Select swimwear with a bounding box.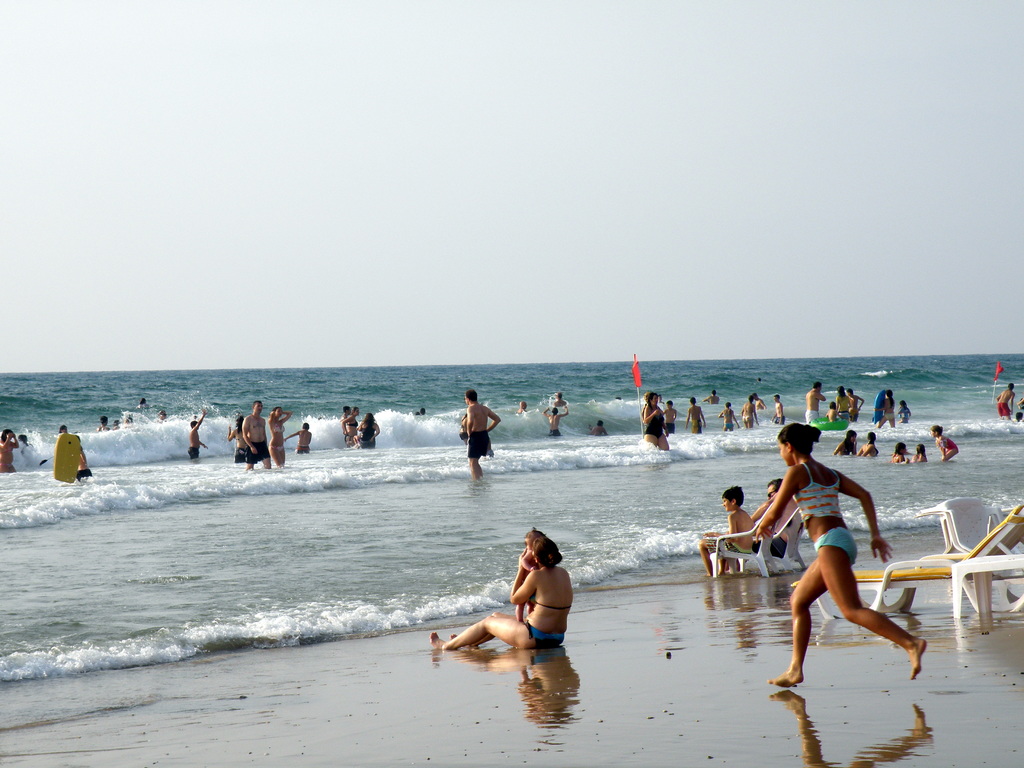
box=[468, 428, 493, 458].
